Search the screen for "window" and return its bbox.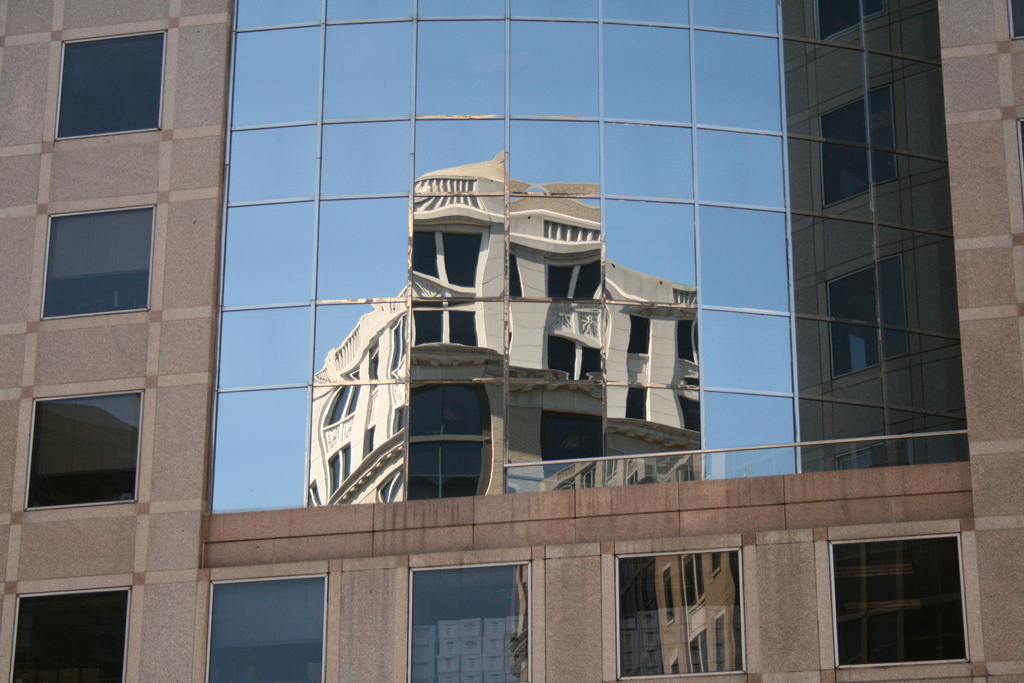
Found: region(202, 574, 324, 682).
